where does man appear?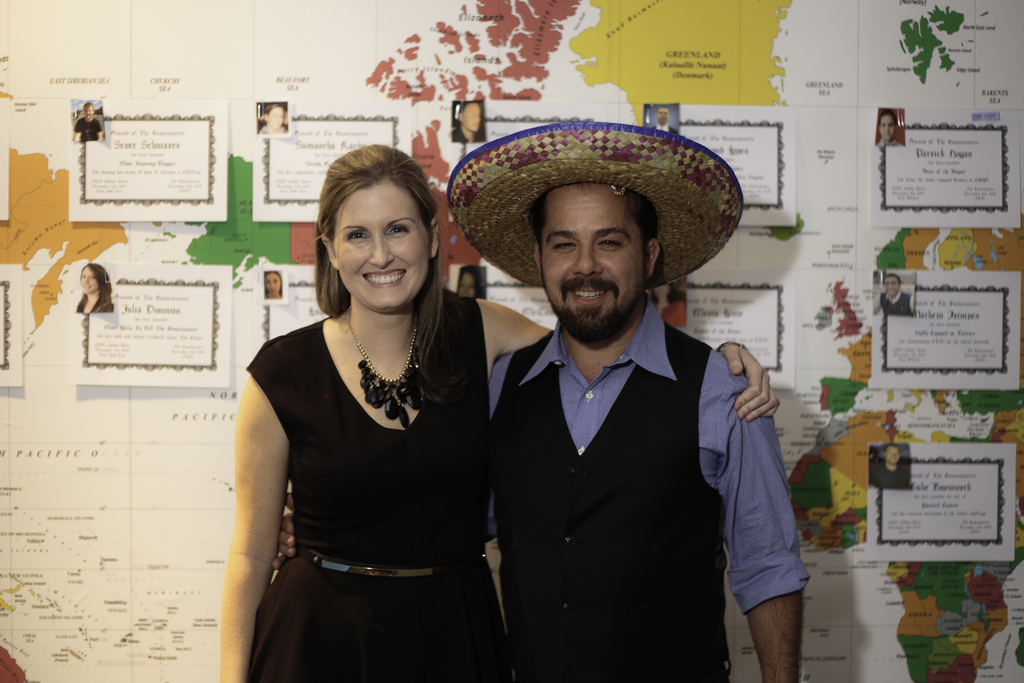
Appears at l=876, t=108, r=908, b=152.
